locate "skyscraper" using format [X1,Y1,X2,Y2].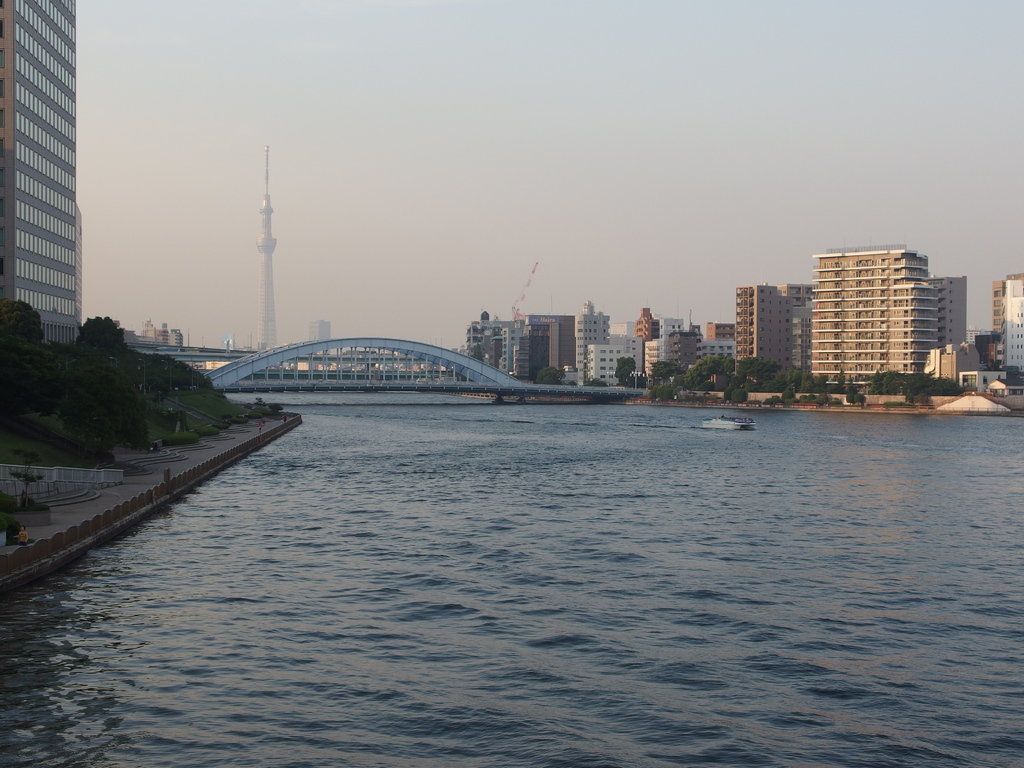
[465,313,523,375].
